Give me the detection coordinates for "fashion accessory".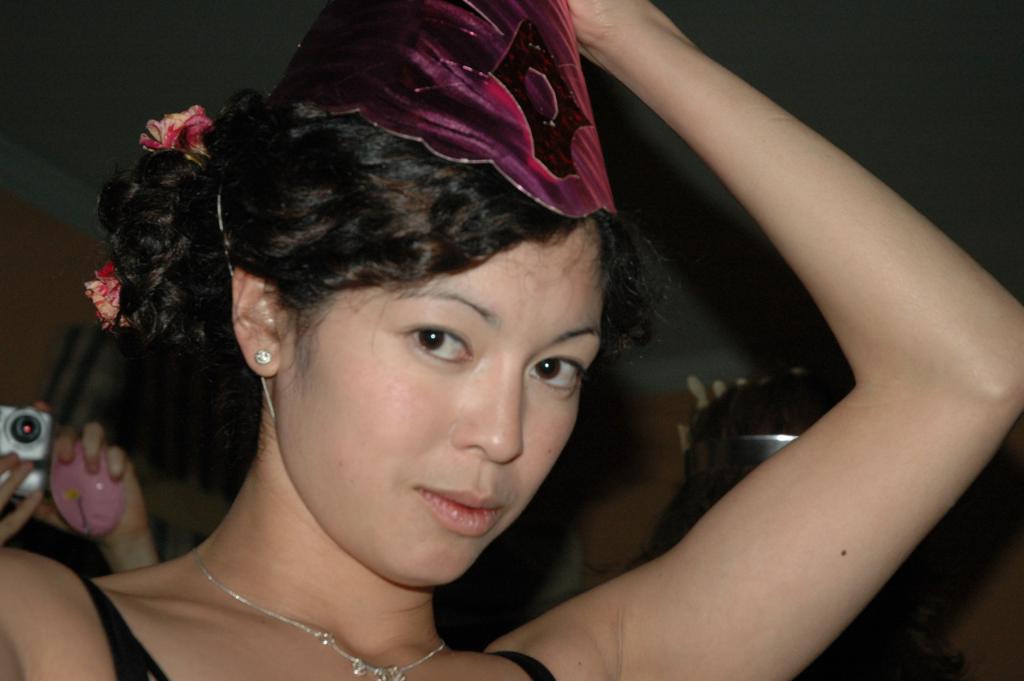
(x1=268, y1=0, x2=620, y2=222).
